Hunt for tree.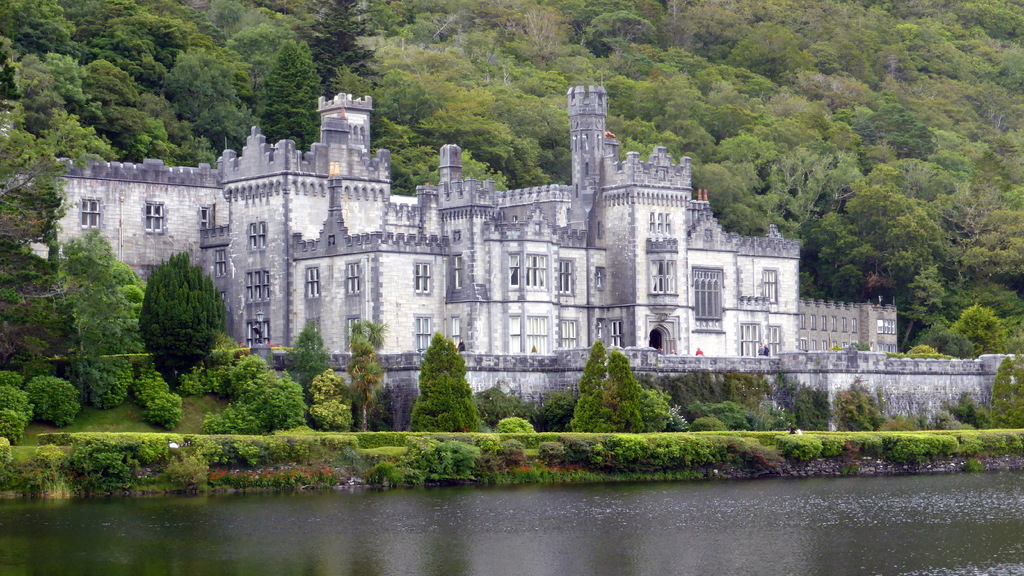
Hunted down at (181,349,268,401).
